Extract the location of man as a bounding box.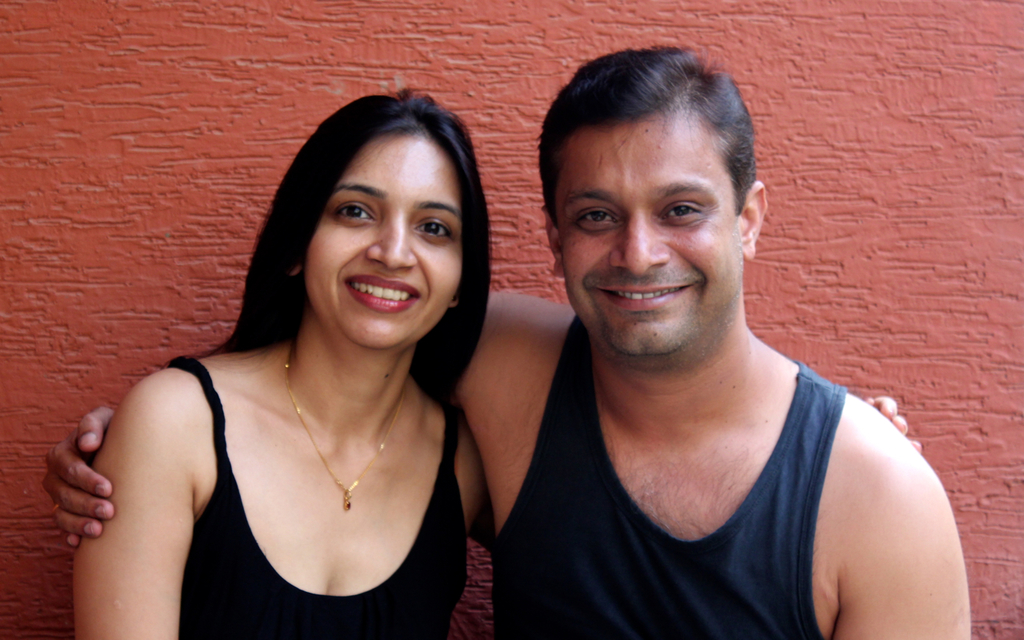
locate(42, 43, 975, 639).
